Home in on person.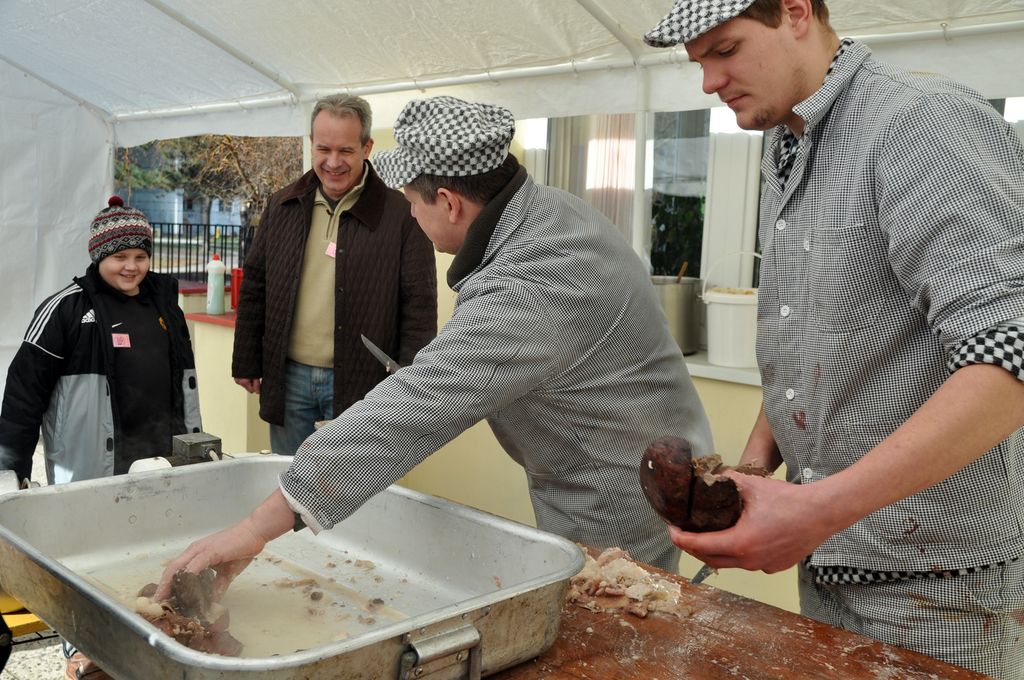
Homed in at l=673, t=0, r=1023, b=679.
